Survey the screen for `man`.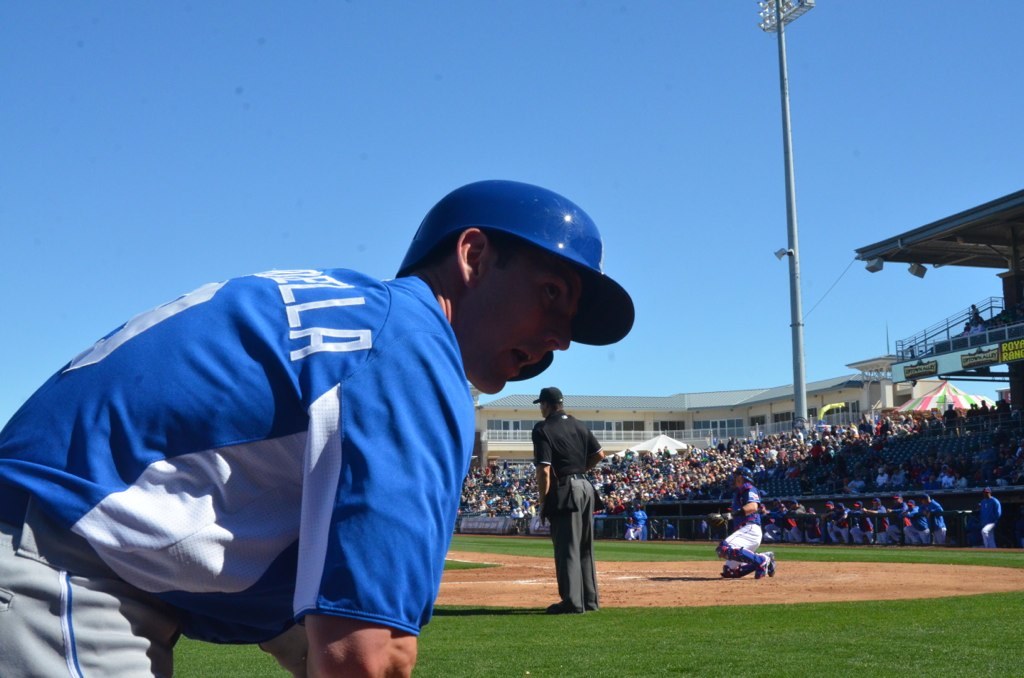
Survey found: (972,487,1002,550).
